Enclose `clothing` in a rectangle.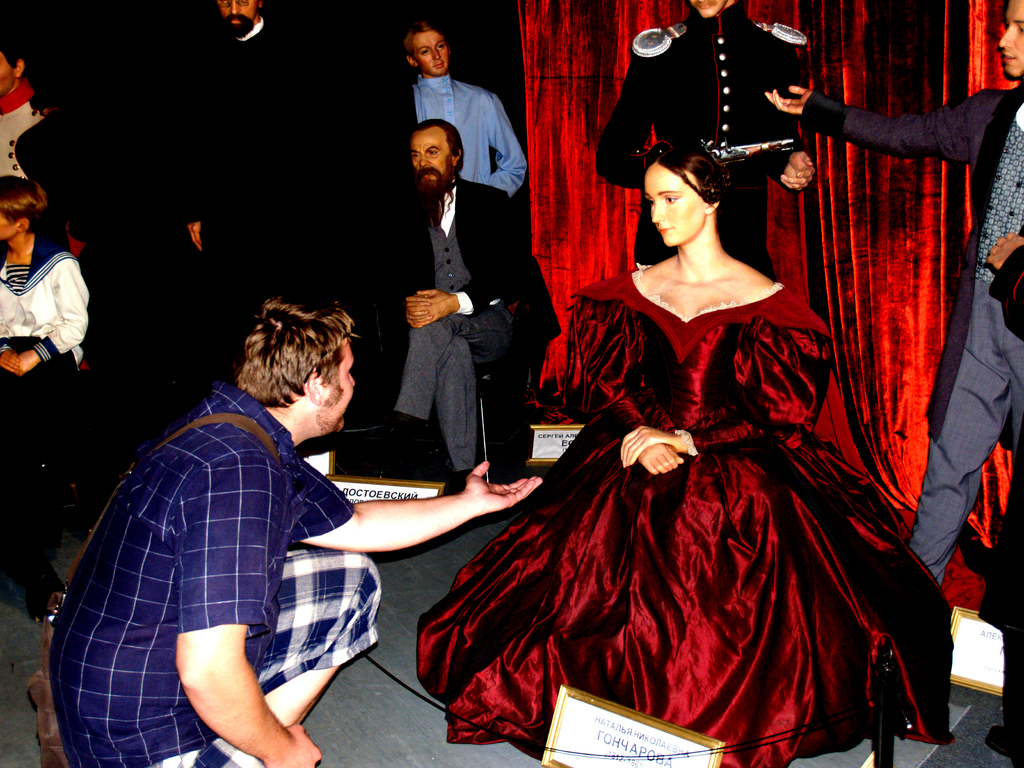
x1=0, y1=236, x2=91, y2=595.
